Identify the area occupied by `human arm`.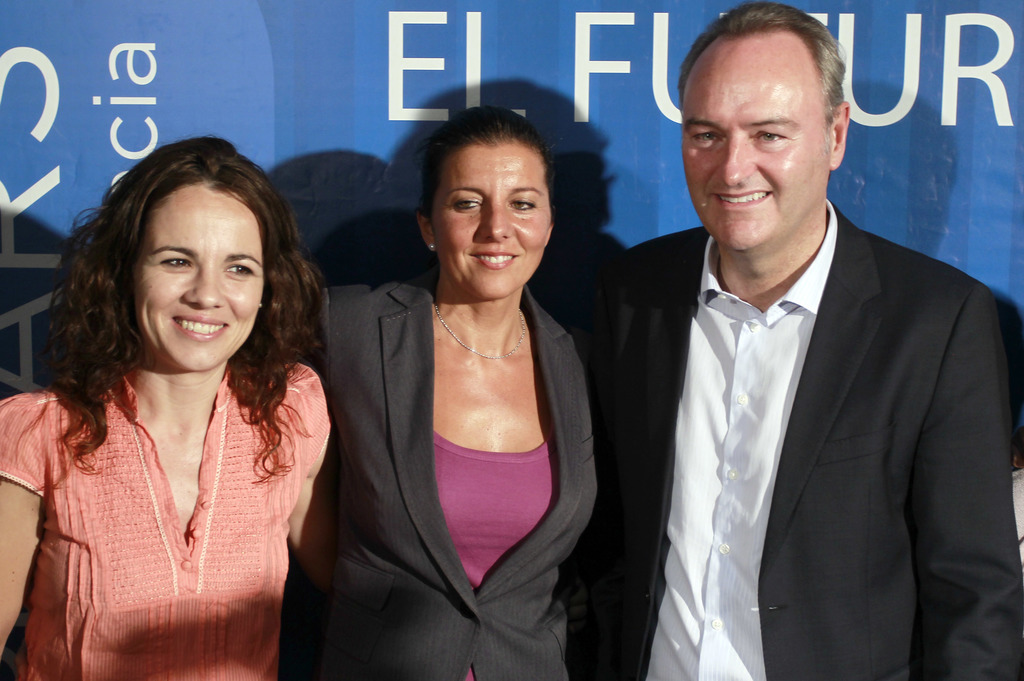
Area: x1=0, y1=385, x2=44, y2=666.
